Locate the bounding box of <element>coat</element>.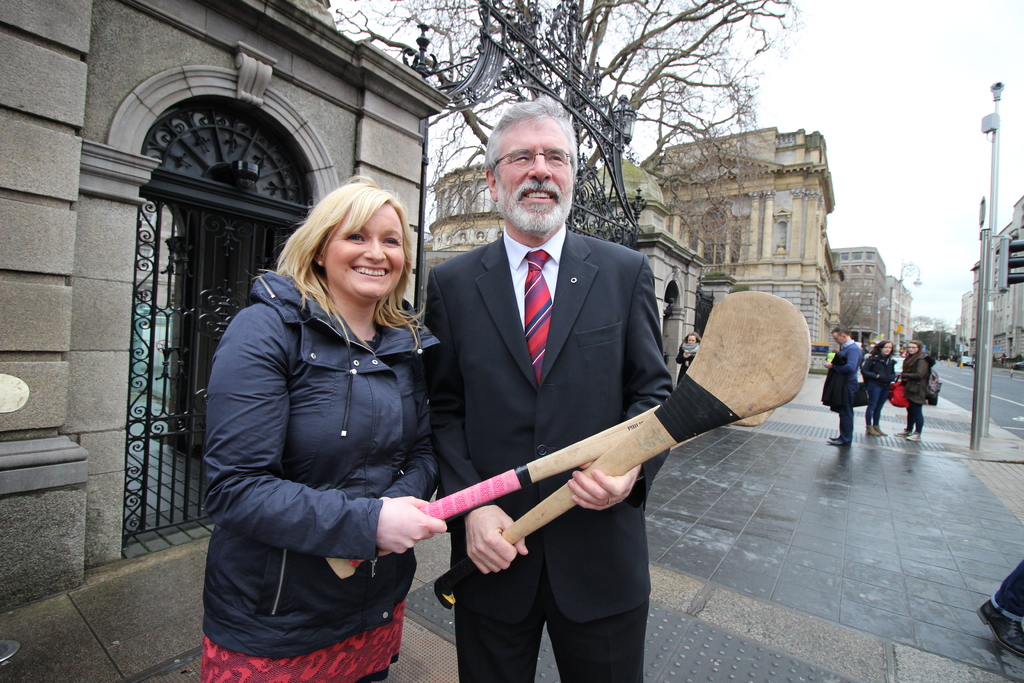
Bounding box: locate(675, 344, 695, 383).
